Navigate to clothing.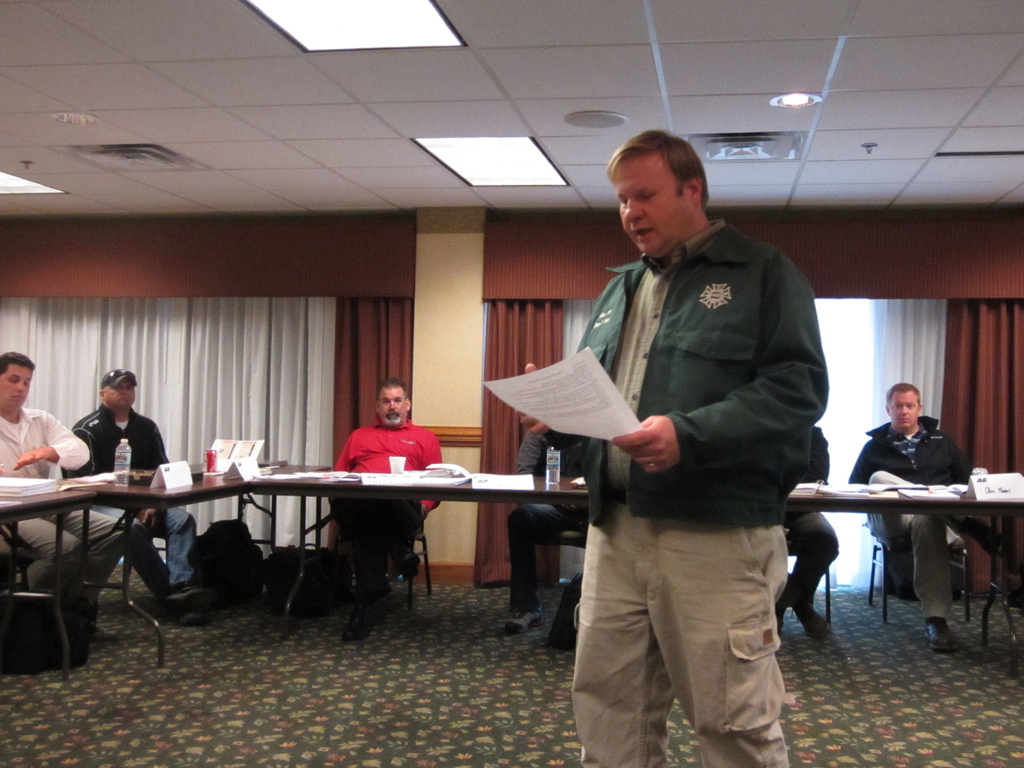
Navigation target: detection(324, 416, 445, 610).
